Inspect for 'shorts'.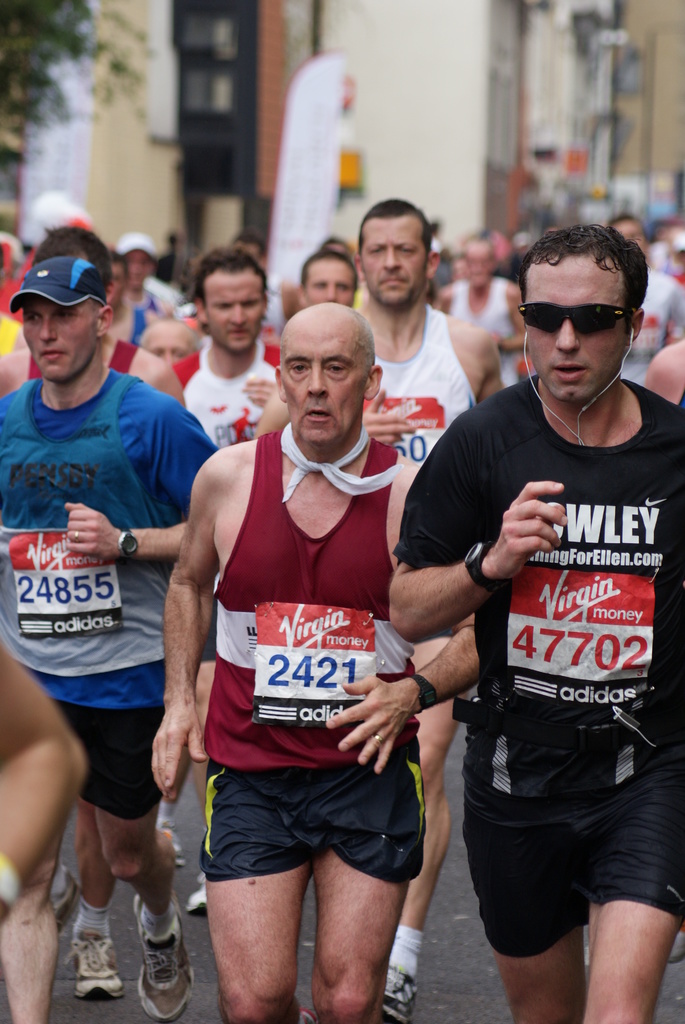
Inspection: <bbox>46, 698, 167, 821</bbox>.
